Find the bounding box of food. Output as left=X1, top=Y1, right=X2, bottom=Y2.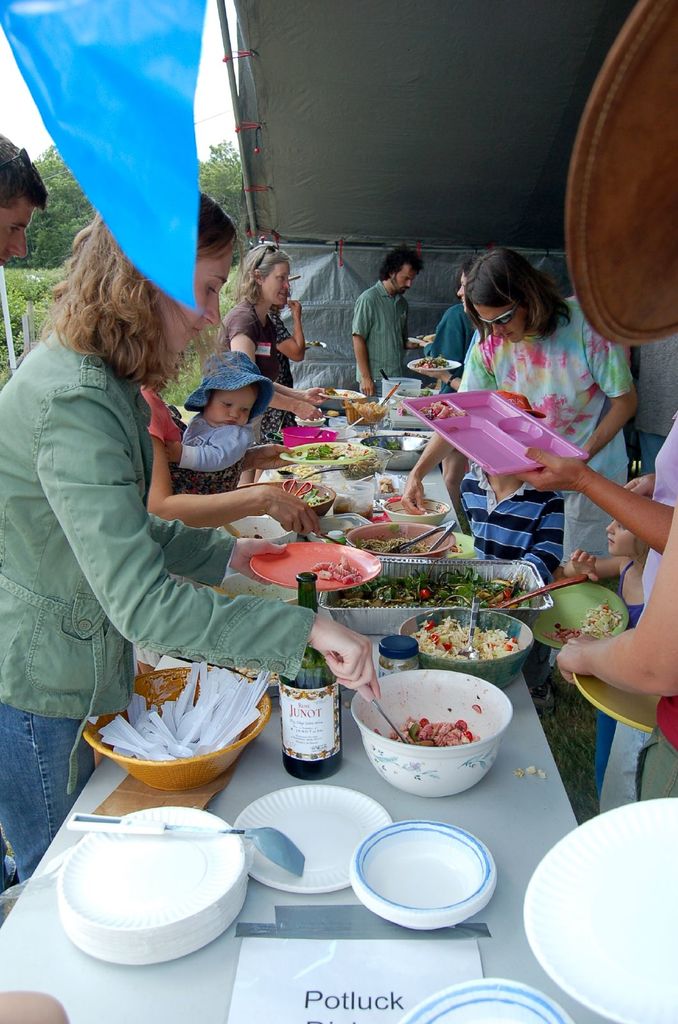
left=304, top=339, right=323, bottom=347.
